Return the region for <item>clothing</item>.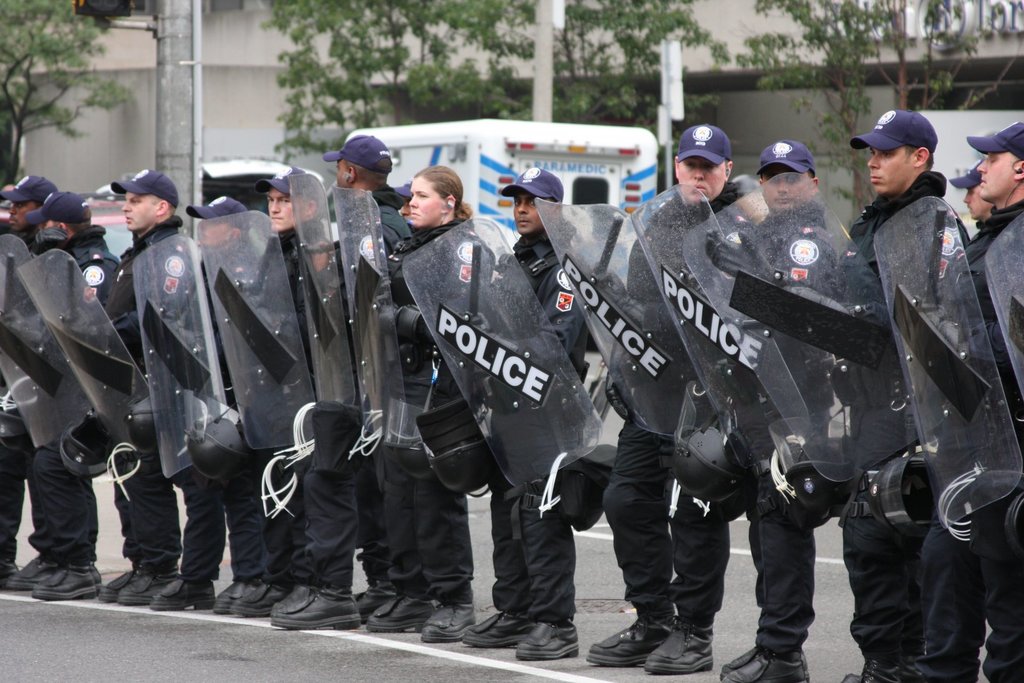
{"x1": 112, "y1": 209, "x2": 202, "y2": 577}.
